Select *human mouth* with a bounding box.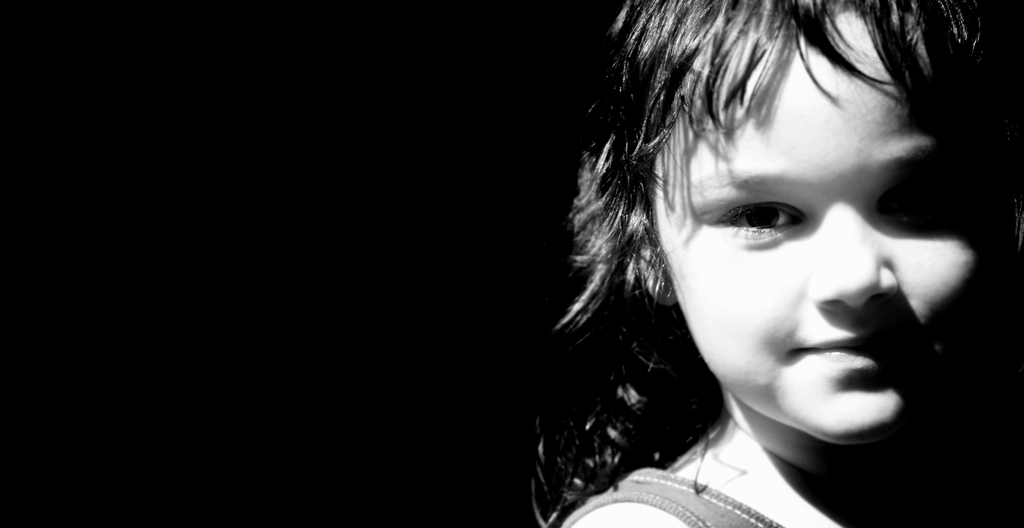
790,332,903,365.
